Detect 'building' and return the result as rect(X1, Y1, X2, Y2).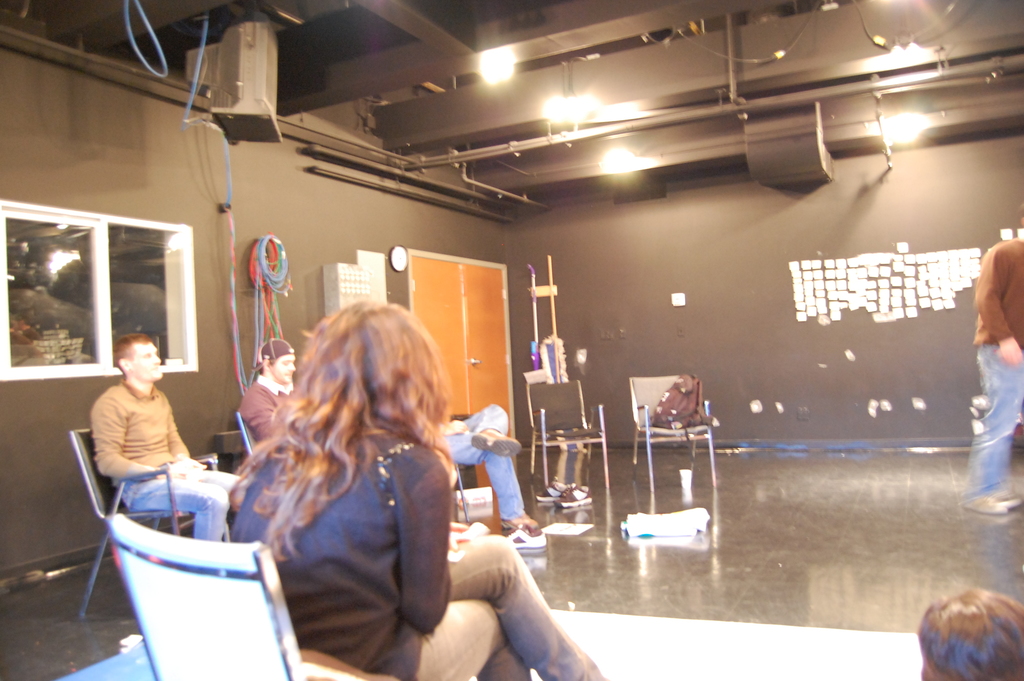
rect(0, 0, 1023, 680).
